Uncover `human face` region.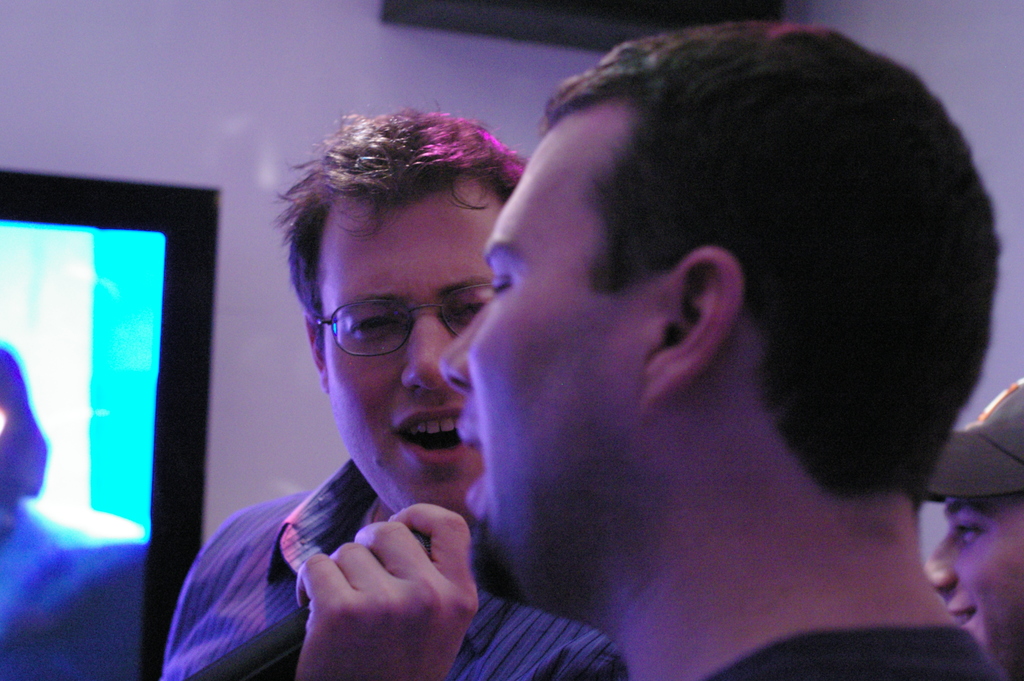
Uncovered: select_region(439, 96, 648, 607).
